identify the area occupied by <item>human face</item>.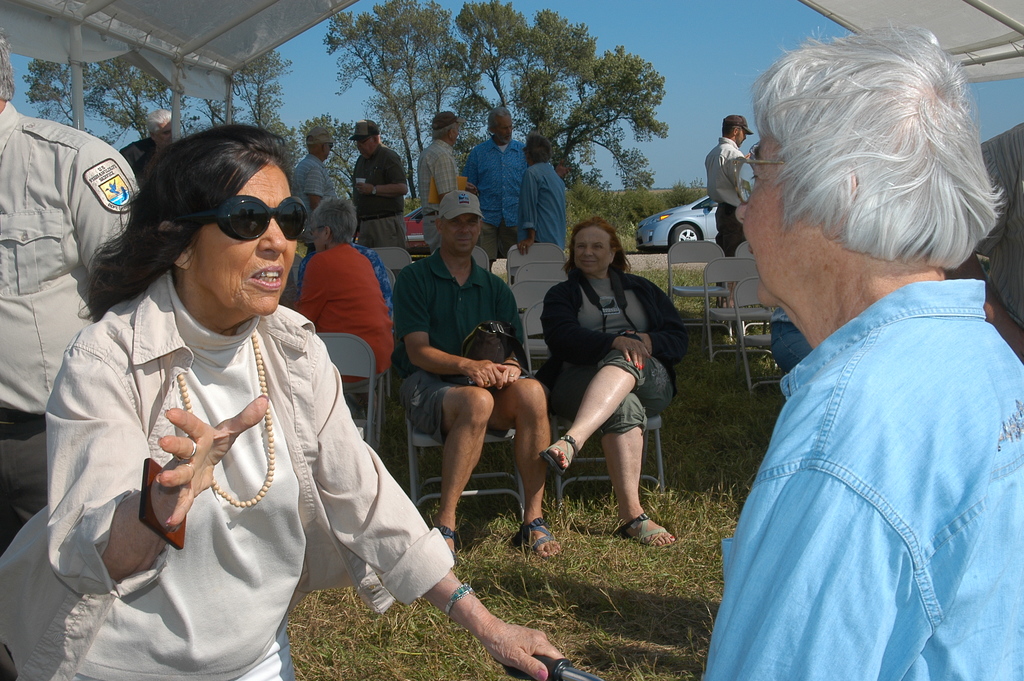
Area: box(564, 225, 613, 273).
